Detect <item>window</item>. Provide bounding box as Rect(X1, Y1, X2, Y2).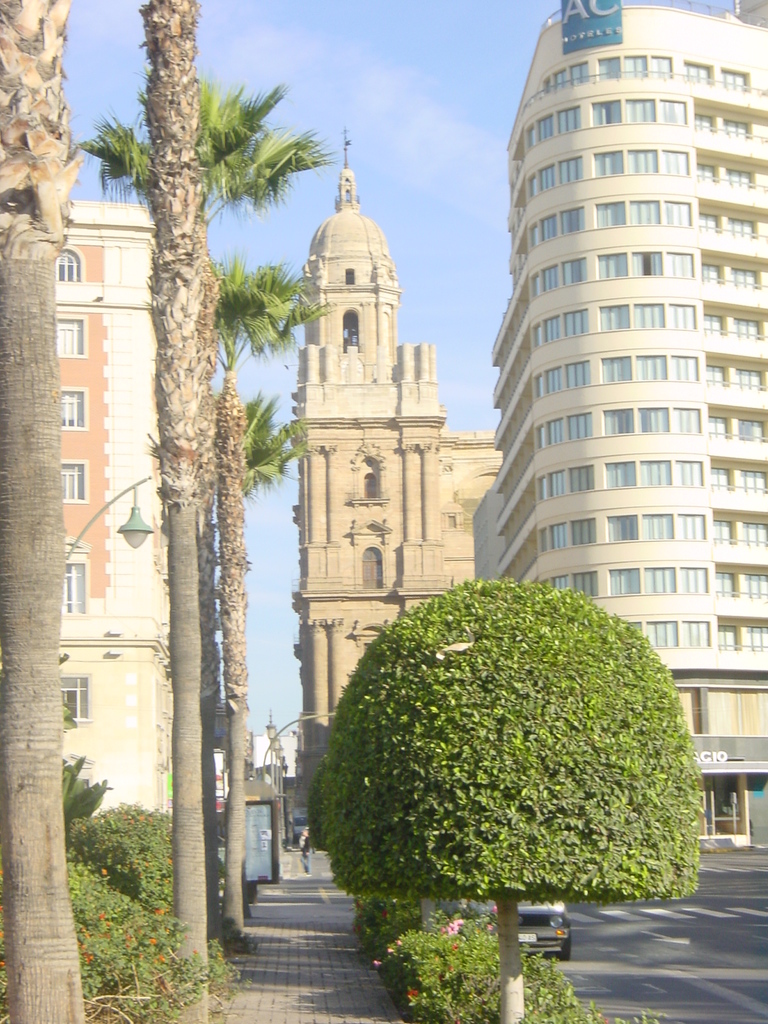
Rect(673, 405, 704, 433).
